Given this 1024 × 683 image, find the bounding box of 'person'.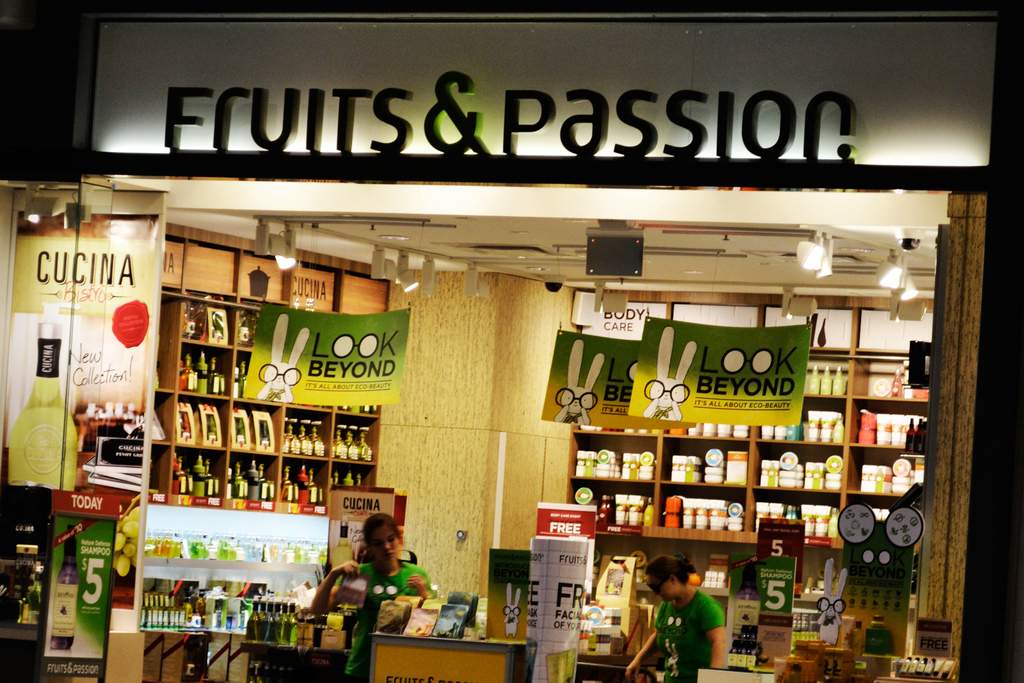
<bbox>323, 513, 416, 655</bbox>.
